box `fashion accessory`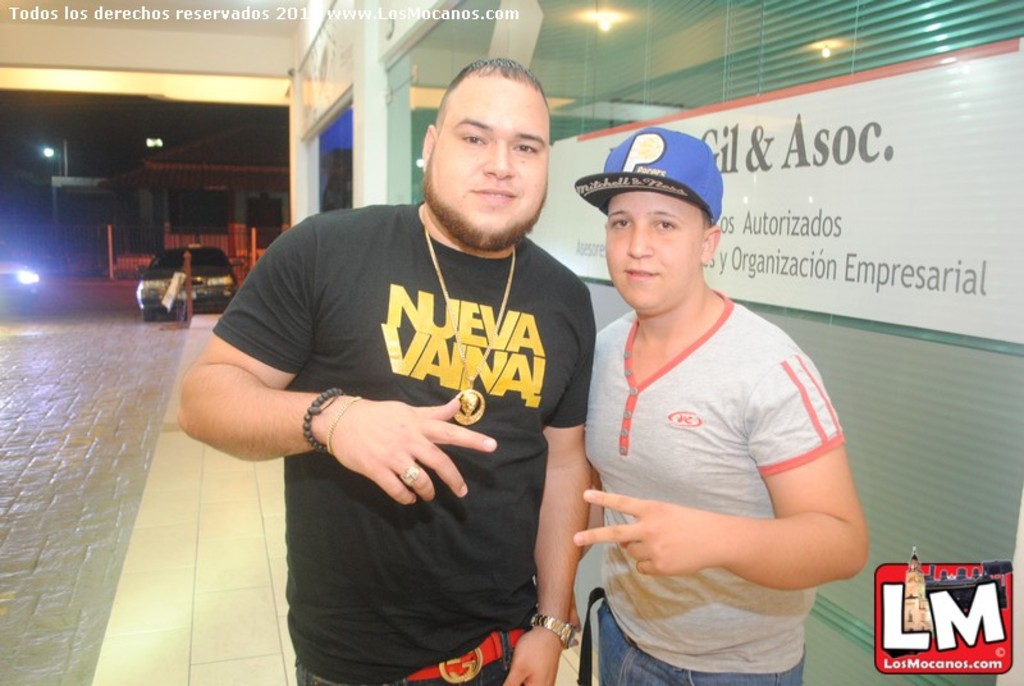
bbox(403, 462, 424, 483)
